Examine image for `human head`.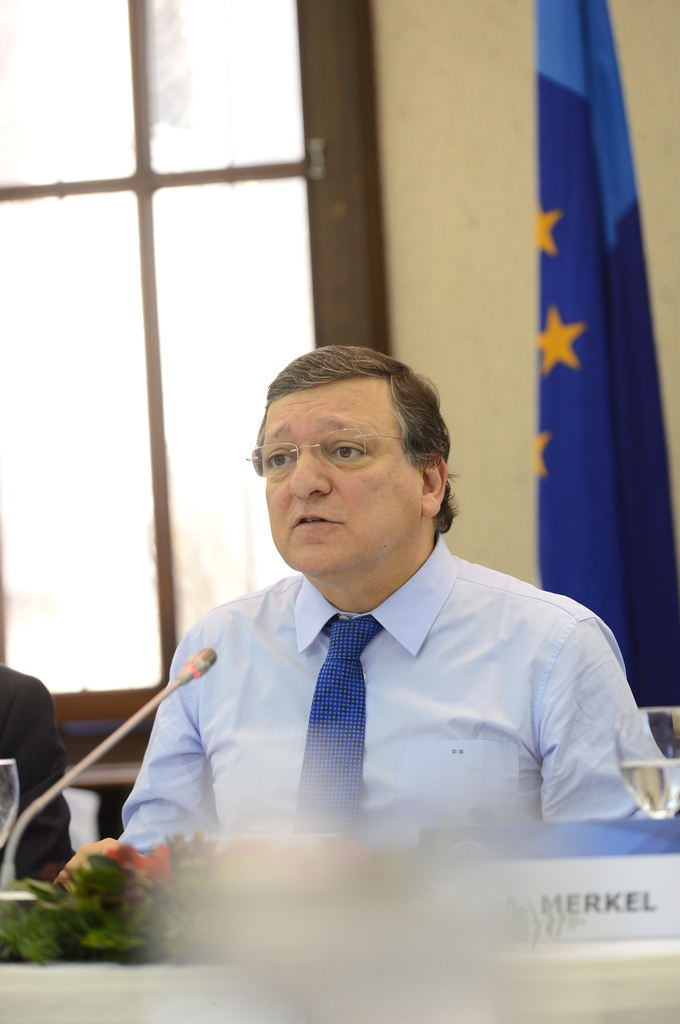
Examination result: {"x1": 237, "y1": 336, "x2": 473, "y2": 575}.
